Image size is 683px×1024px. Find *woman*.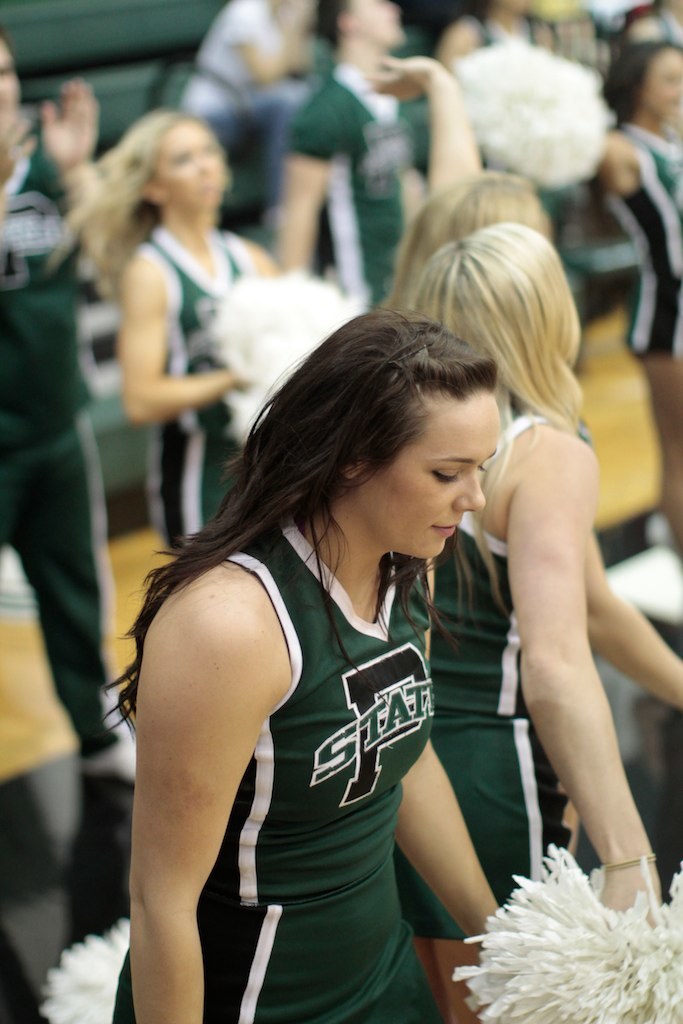
bbox(72, 107, 318, 540).
